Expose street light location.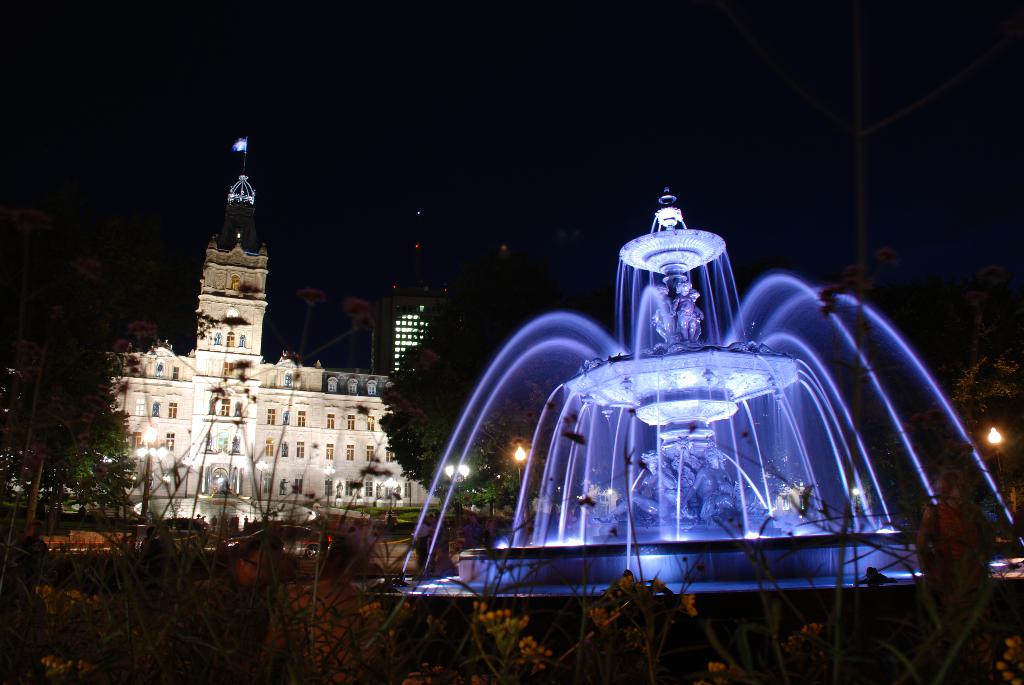
Exposed at <bbox>131, 426, 168, 541</bbox>.
